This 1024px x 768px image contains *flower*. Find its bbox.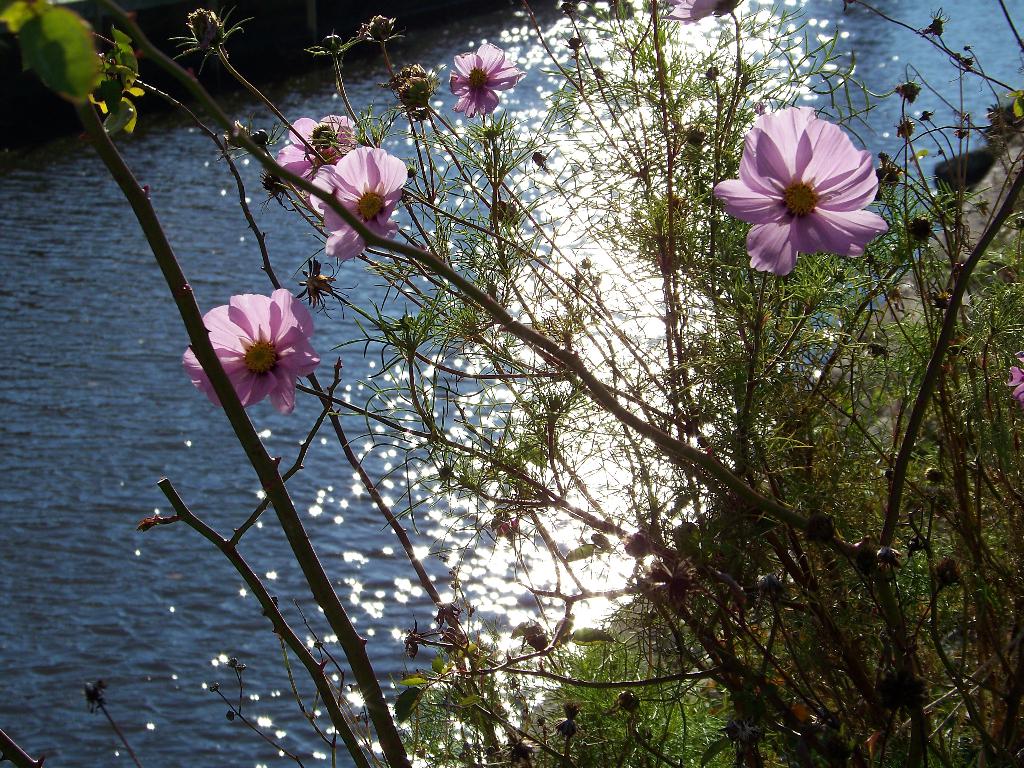
l=274, t=113, r=356, b=208.
